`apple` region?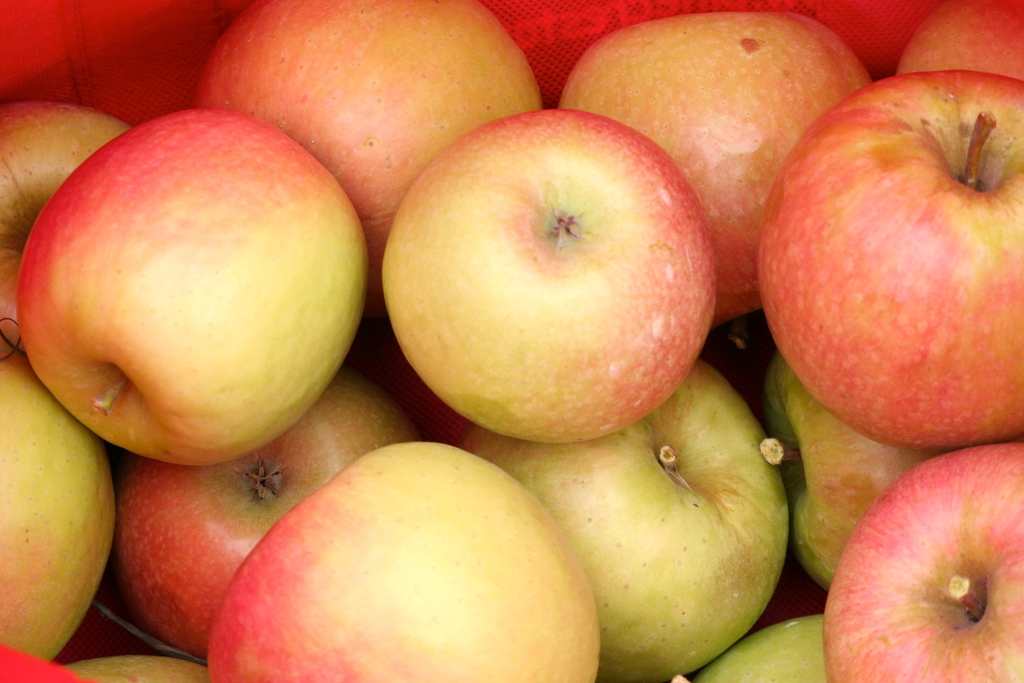
rect(382, 105, 726, 461)
